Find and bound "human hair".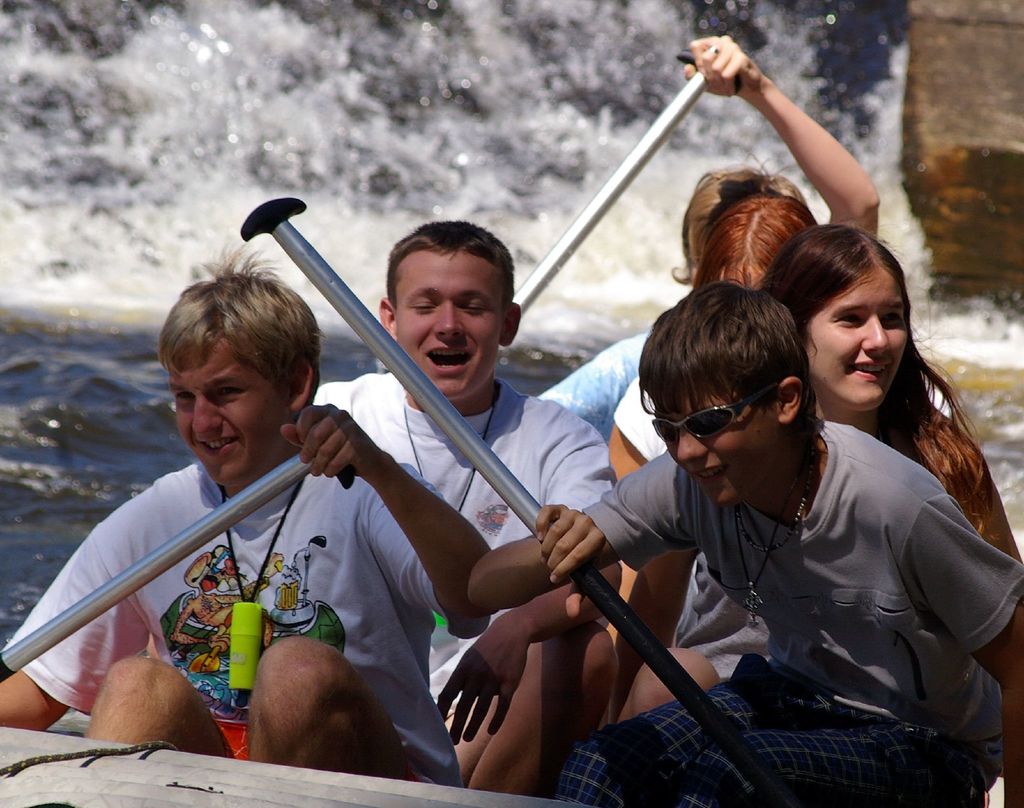
Bound: crop(387, 218, 515, 314).
